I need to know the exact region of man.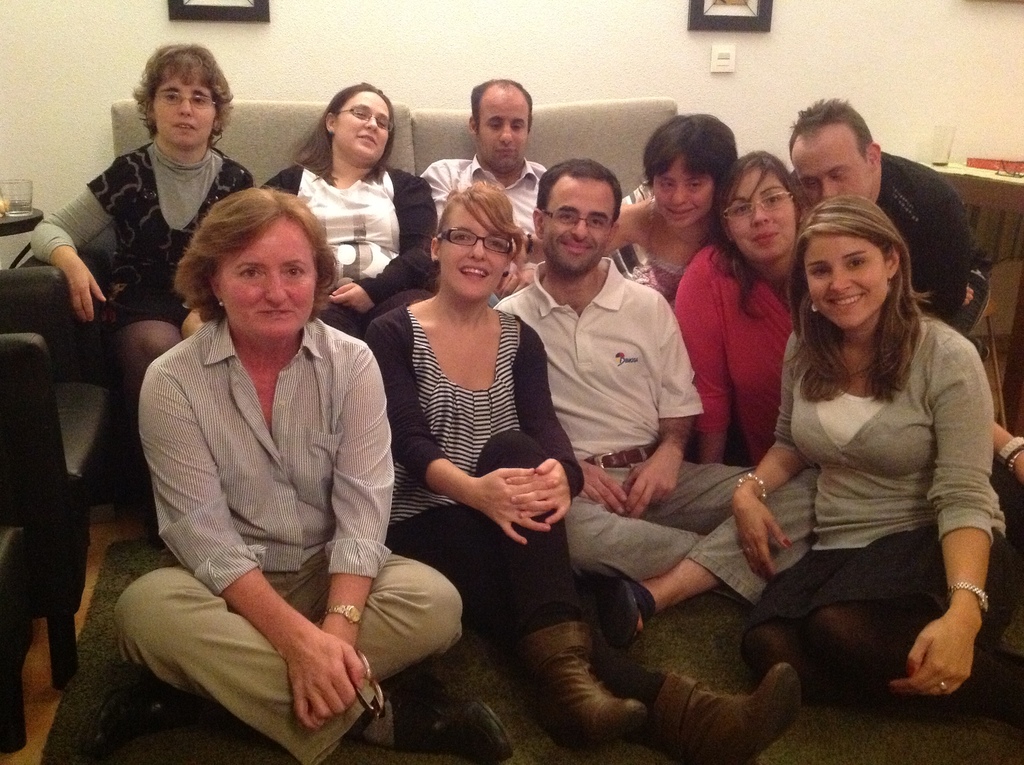
Region: [left=500, top=147, right=735, bottom=576].
